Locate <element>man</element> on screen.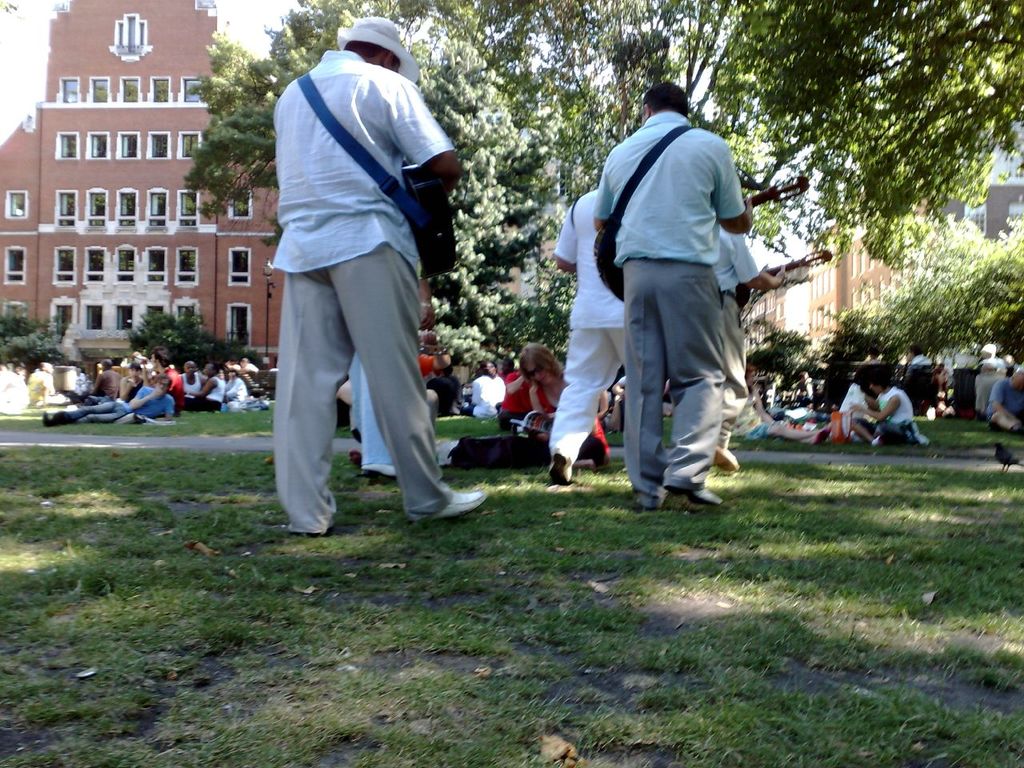
On screen at bbox=[249, 26, 482, 526].
